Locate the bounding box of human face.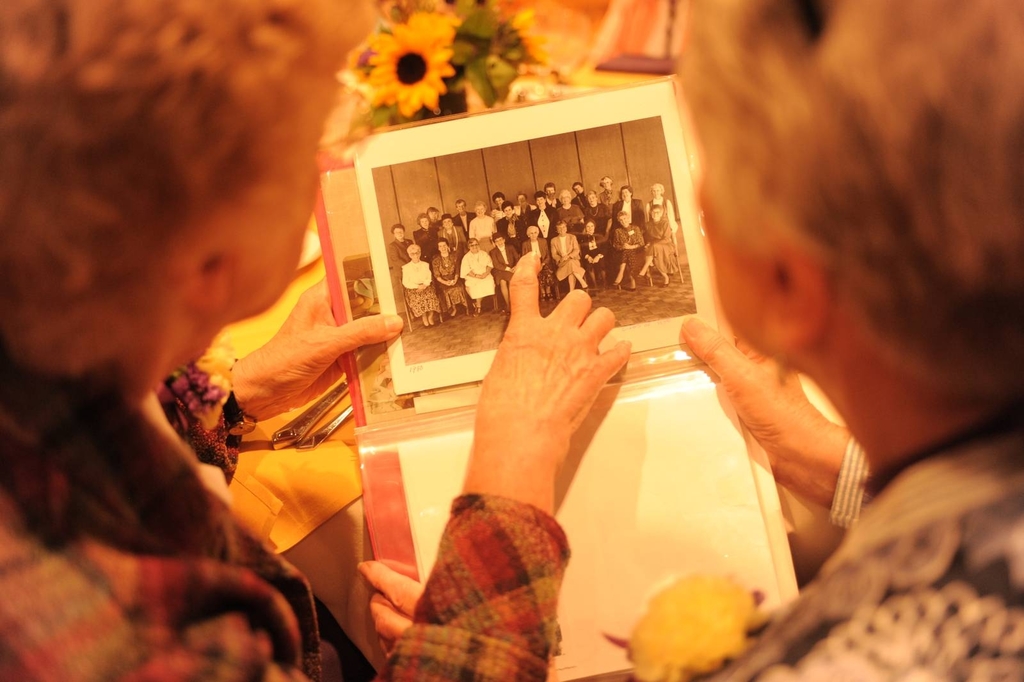
Bounding box: 557:226:566:235.
